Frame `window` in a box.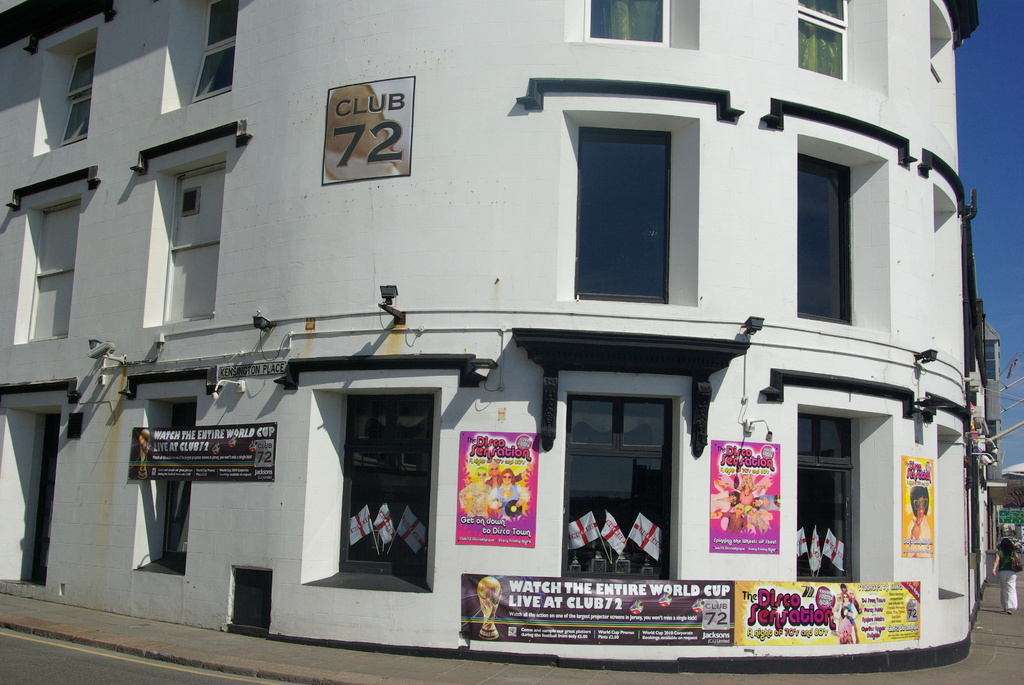
crop(189, 0, 241, 101).
